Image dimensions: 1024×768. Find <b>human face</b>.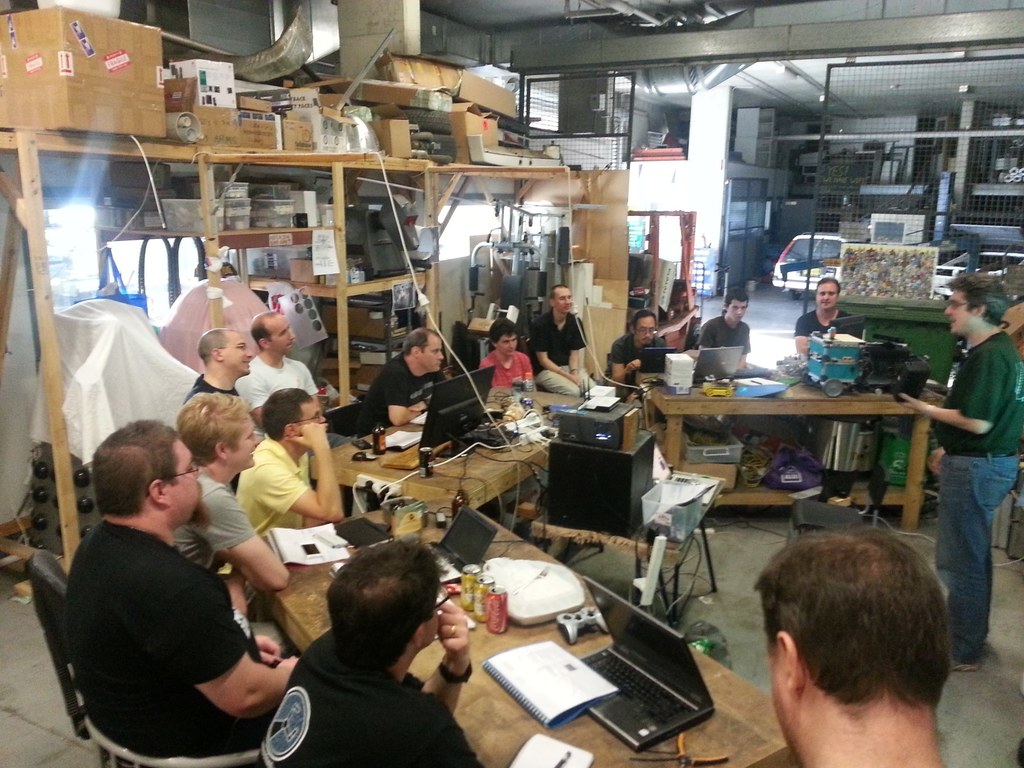
(235,413,256,474).
